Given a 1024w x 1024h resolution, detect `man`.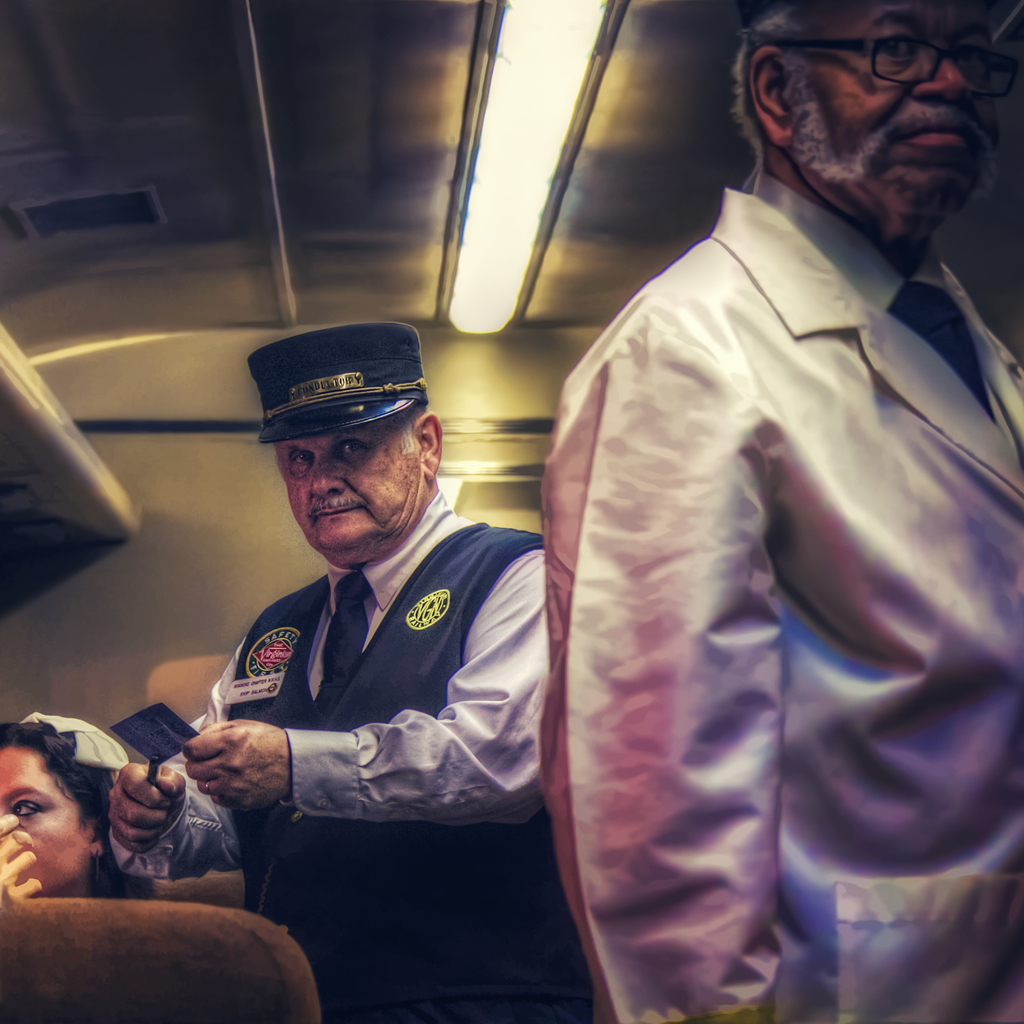
l=543, t=0, r=1023, b=1023.
